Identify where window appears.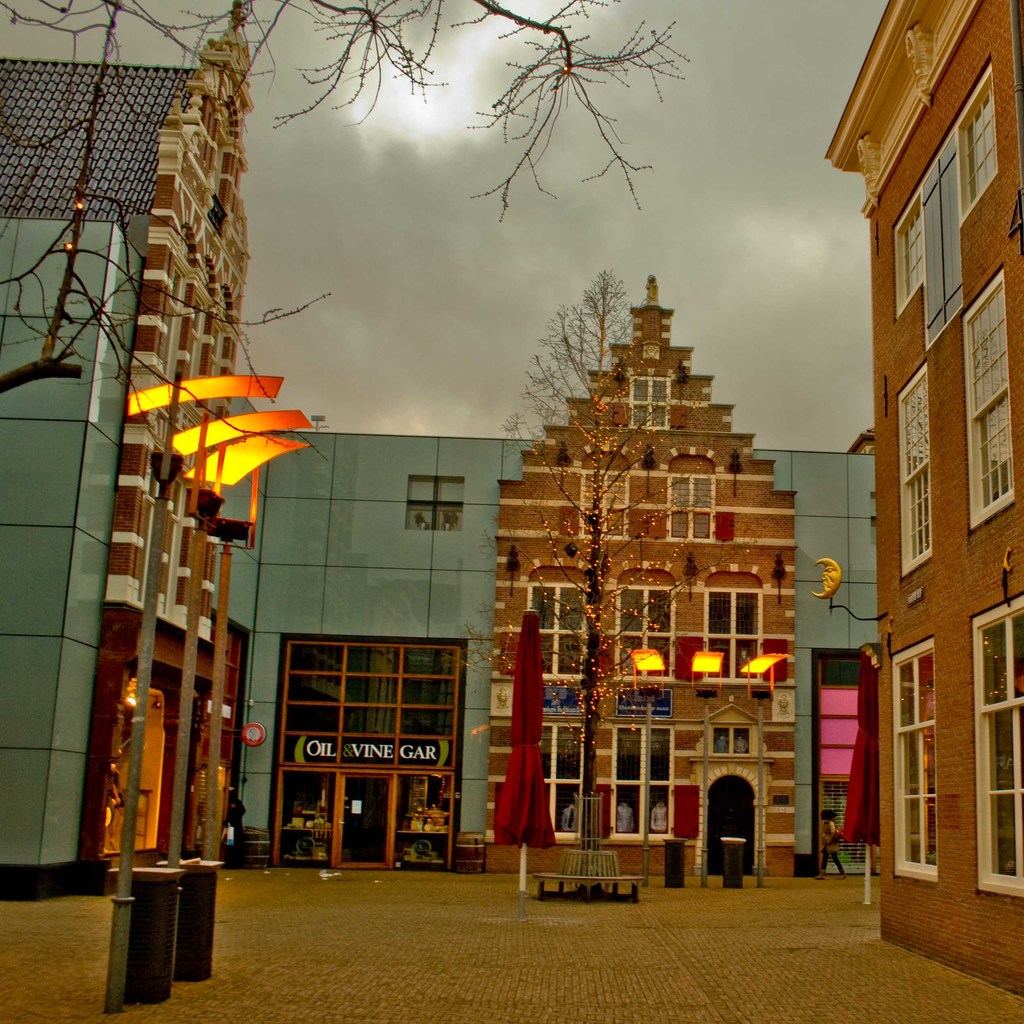
Appears at 611,723,674,838.
